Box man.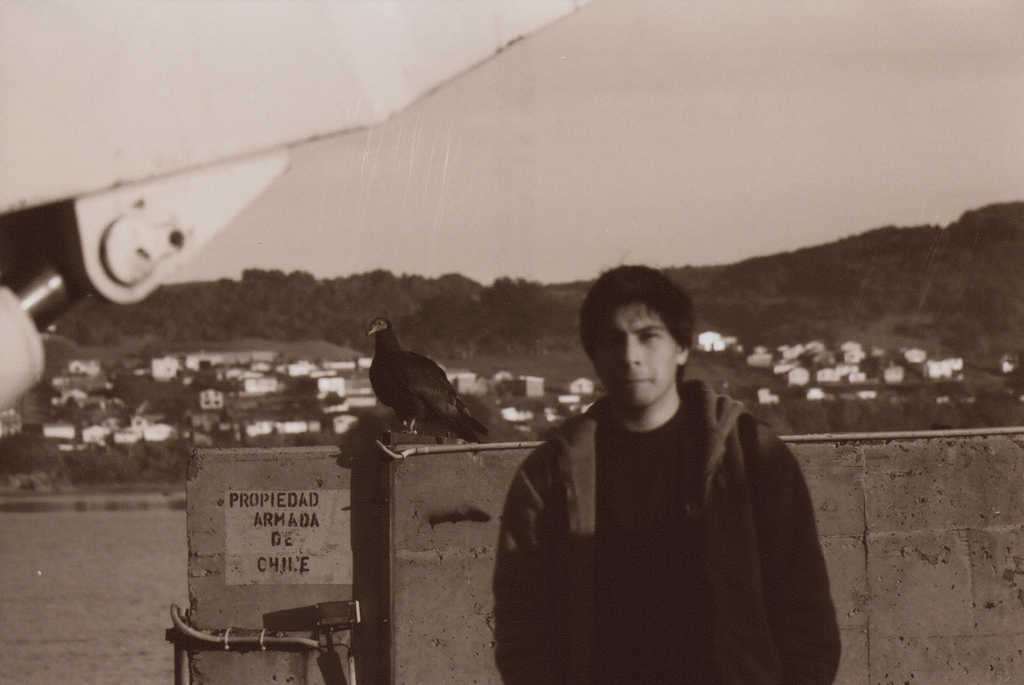
box=[488, 256, 830, 677].
